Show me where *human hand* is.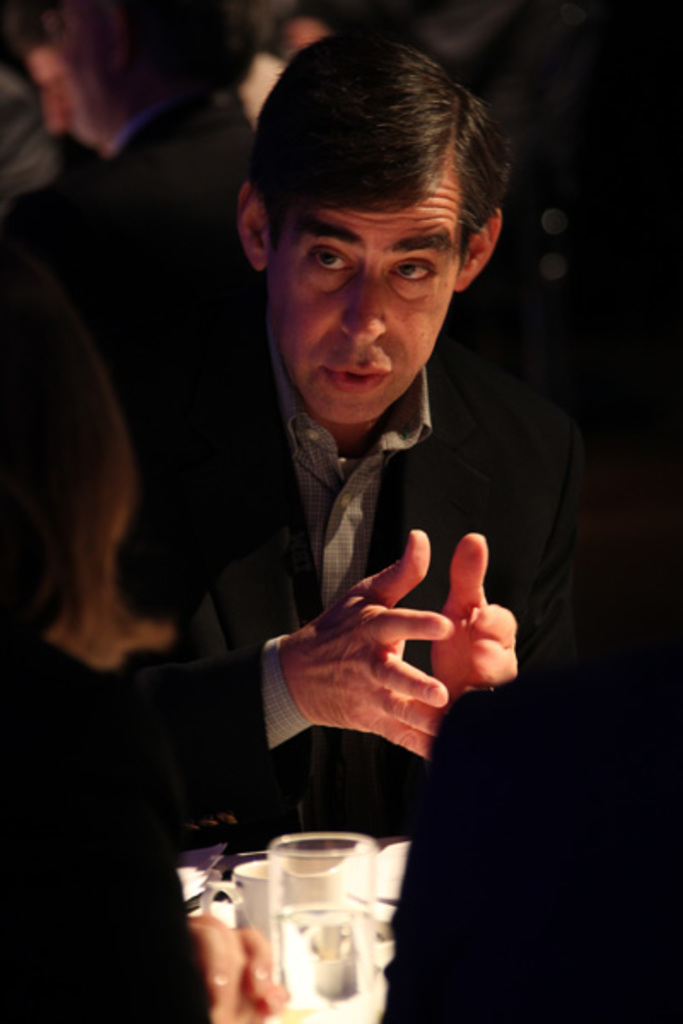
*human hand* is at (285,529,458,763).
